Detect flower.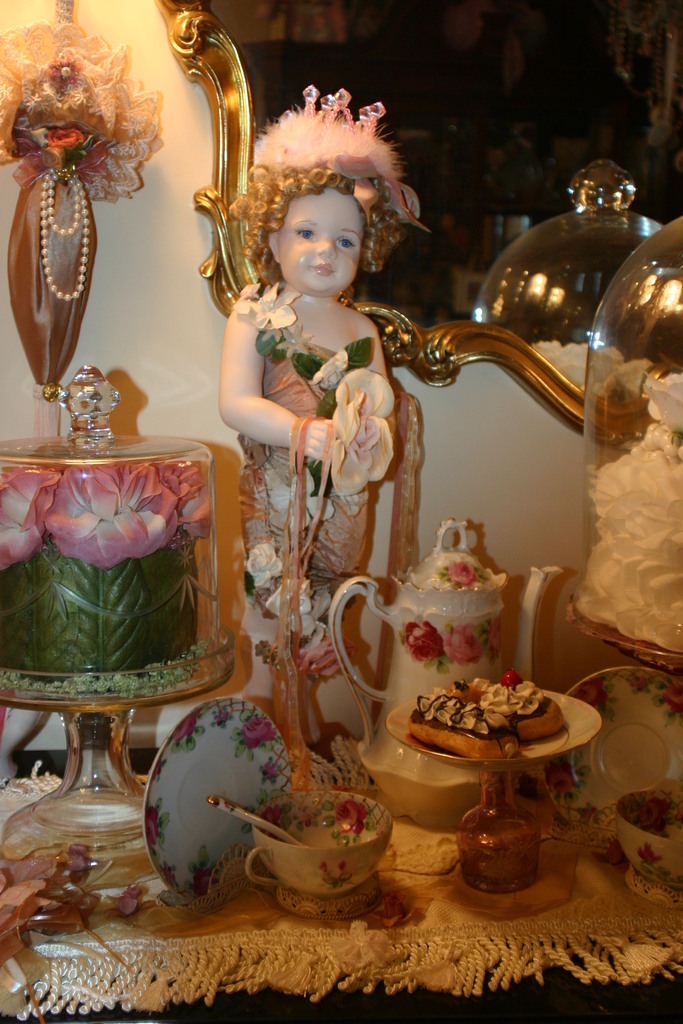
Detected at (602, 836, 626, 867).
